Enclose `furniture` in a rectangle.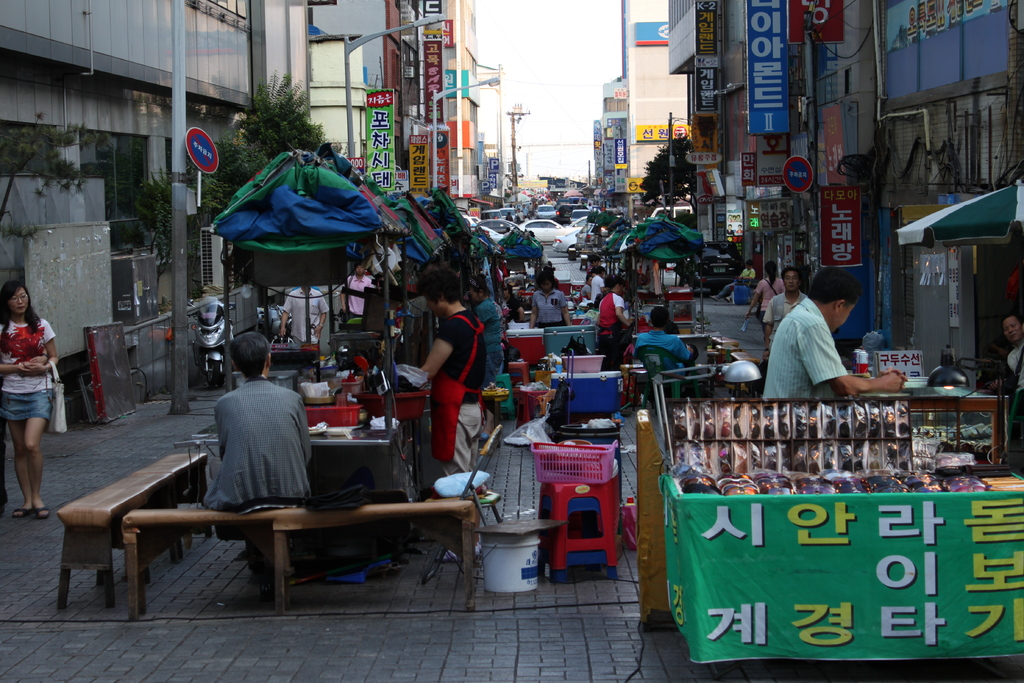
region(55, 452, 216, 611).
